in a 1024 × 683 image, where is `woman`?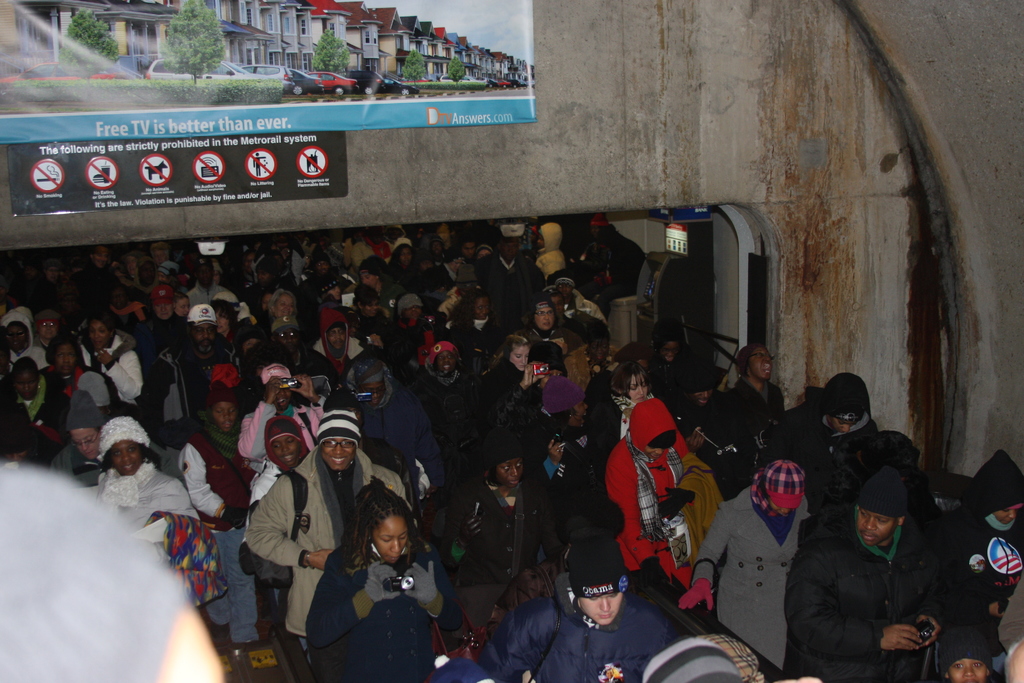
box(95, 416, 228, 611).
